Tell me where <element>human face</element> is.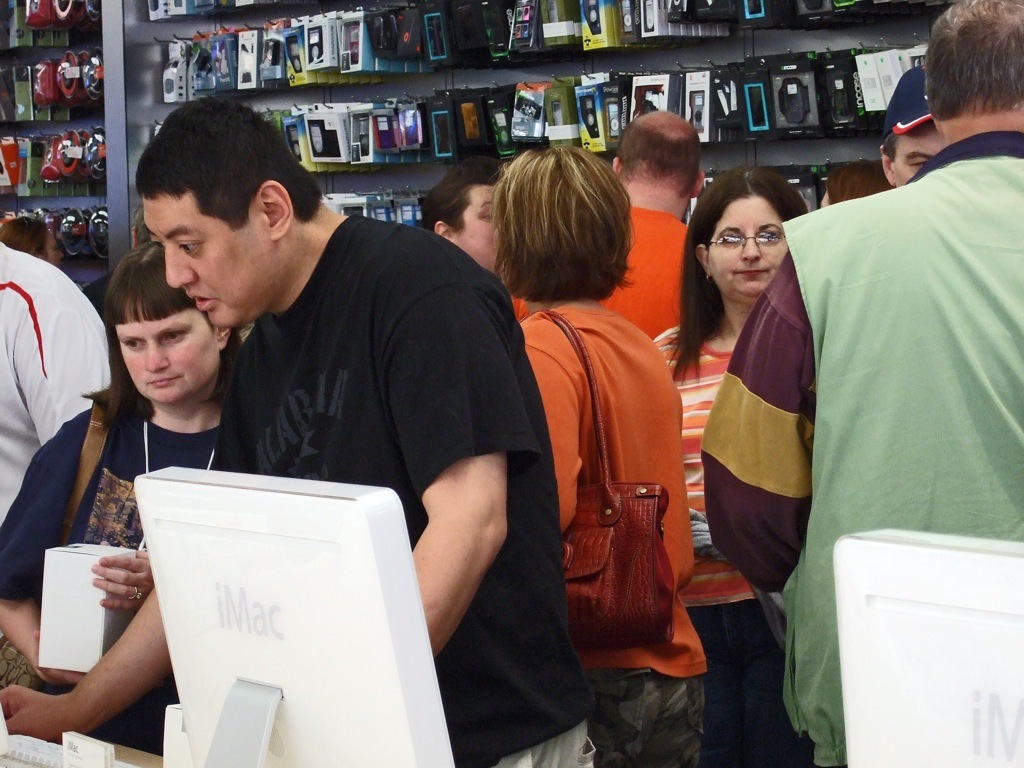
<element>human face</element> is at 709,200,792,299.
